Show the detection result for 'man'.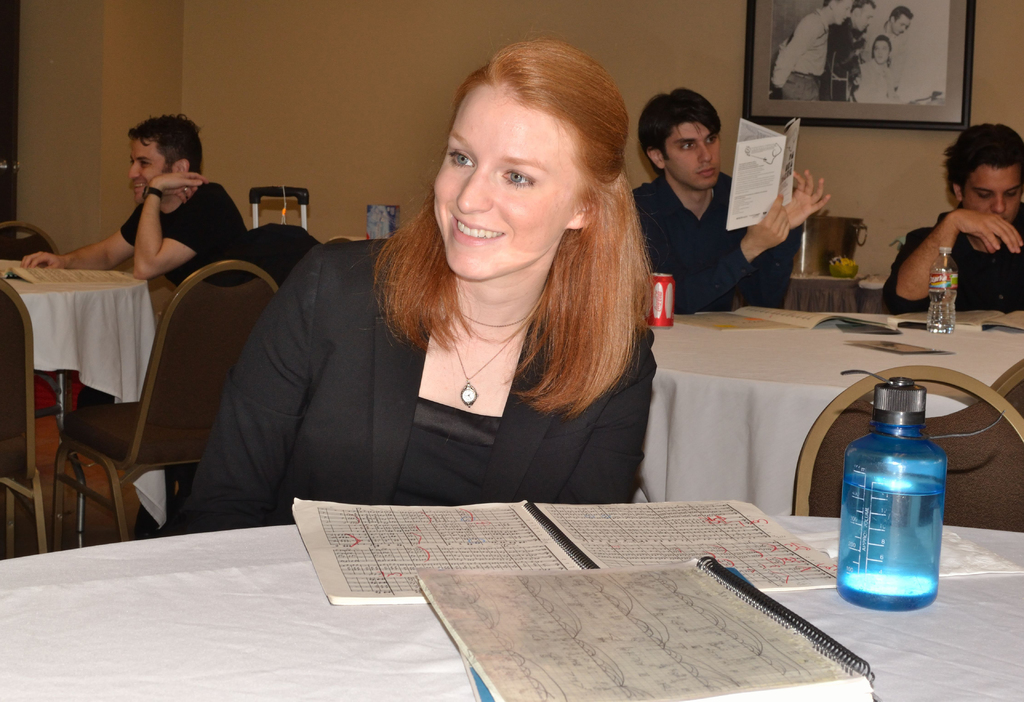
771,0,856,100.
